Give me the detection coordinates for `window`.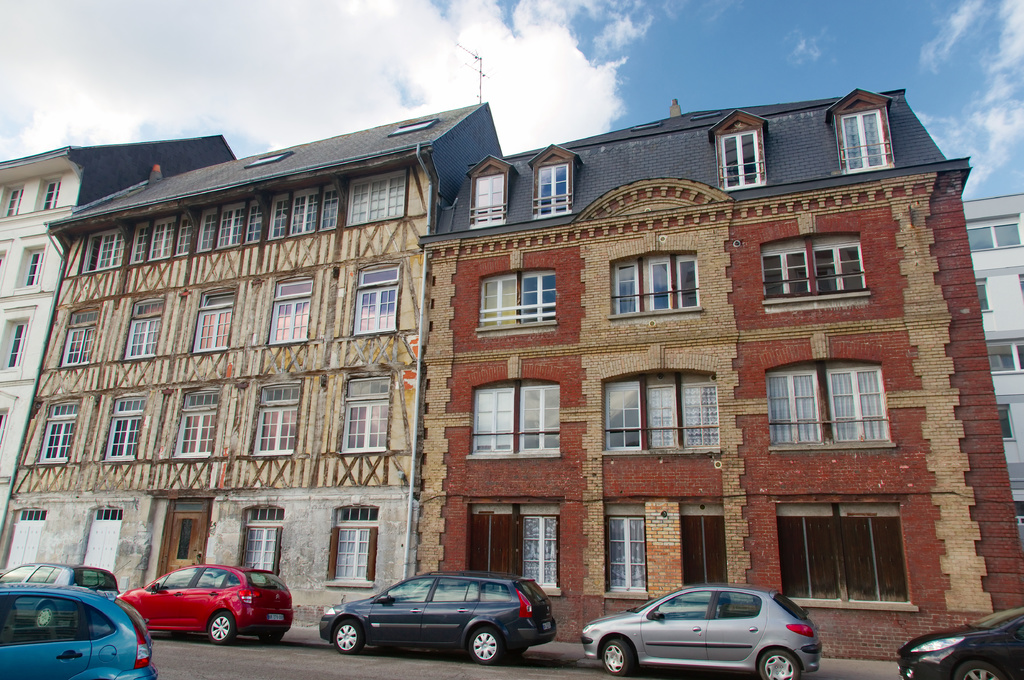
[0,252,6,274].
